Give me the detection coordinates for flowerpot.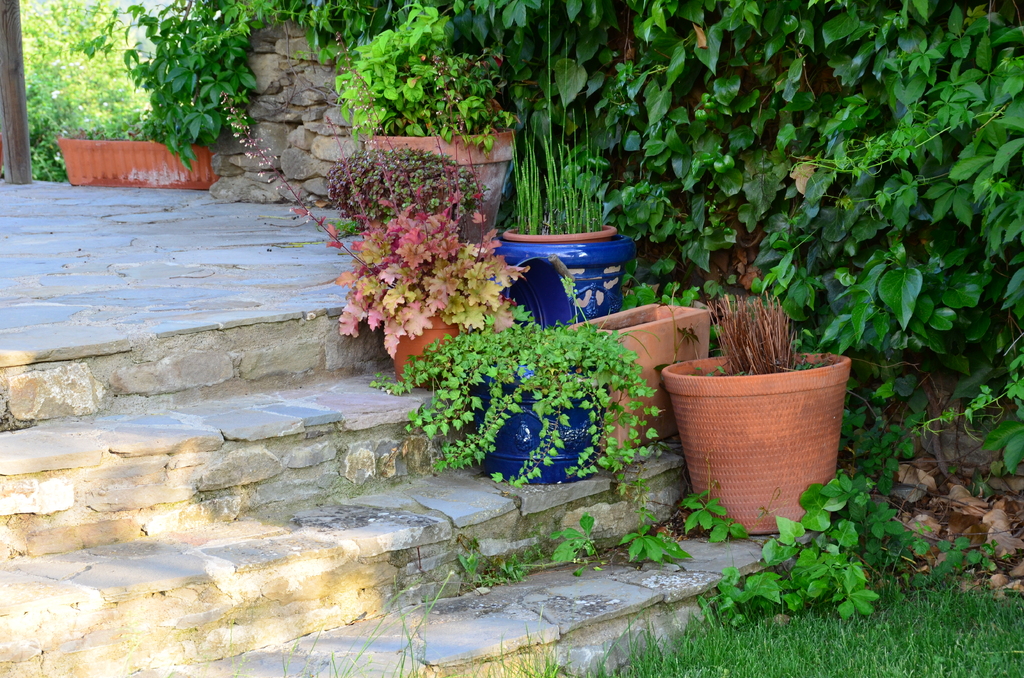
[left=394, top=307, right=474, bottom=387].
